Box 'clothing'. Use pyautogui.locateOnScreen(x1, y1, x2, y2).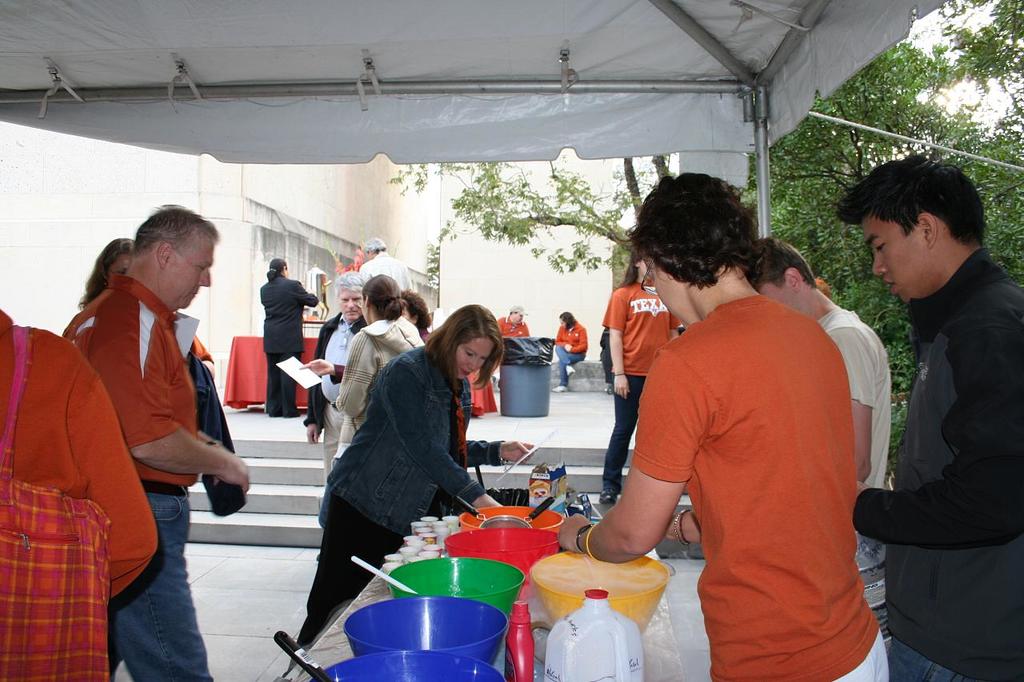
pyautogui.locateOnScreen(0, 305, 166, 642).
